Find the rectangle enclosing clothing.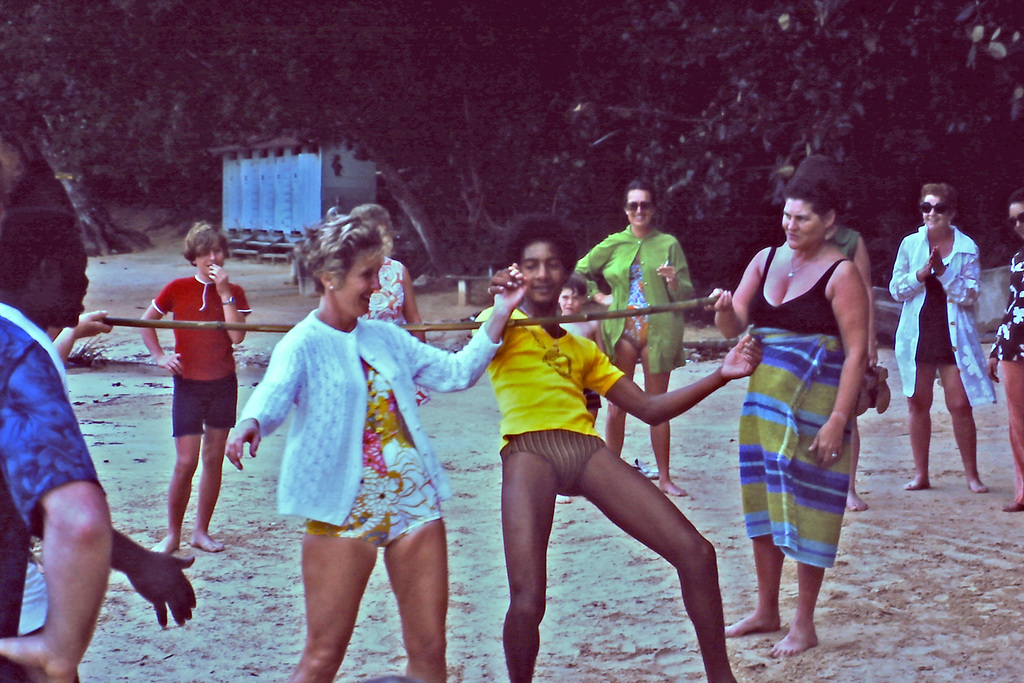
884/220/996/405.
